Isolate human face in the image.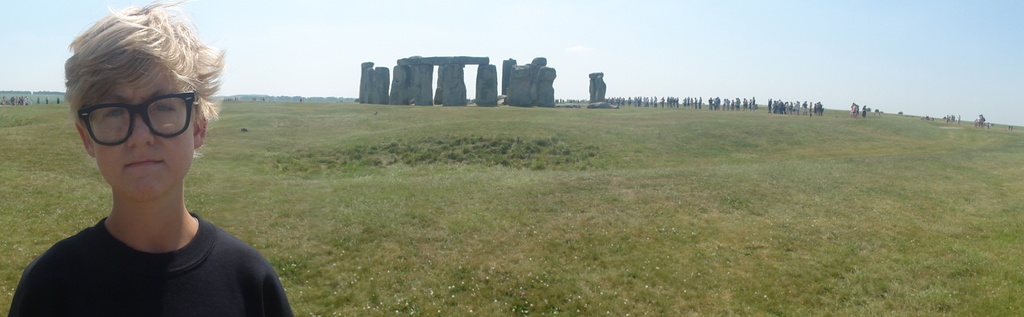
Isolated region: select_region(90, 64, 193, 193).
